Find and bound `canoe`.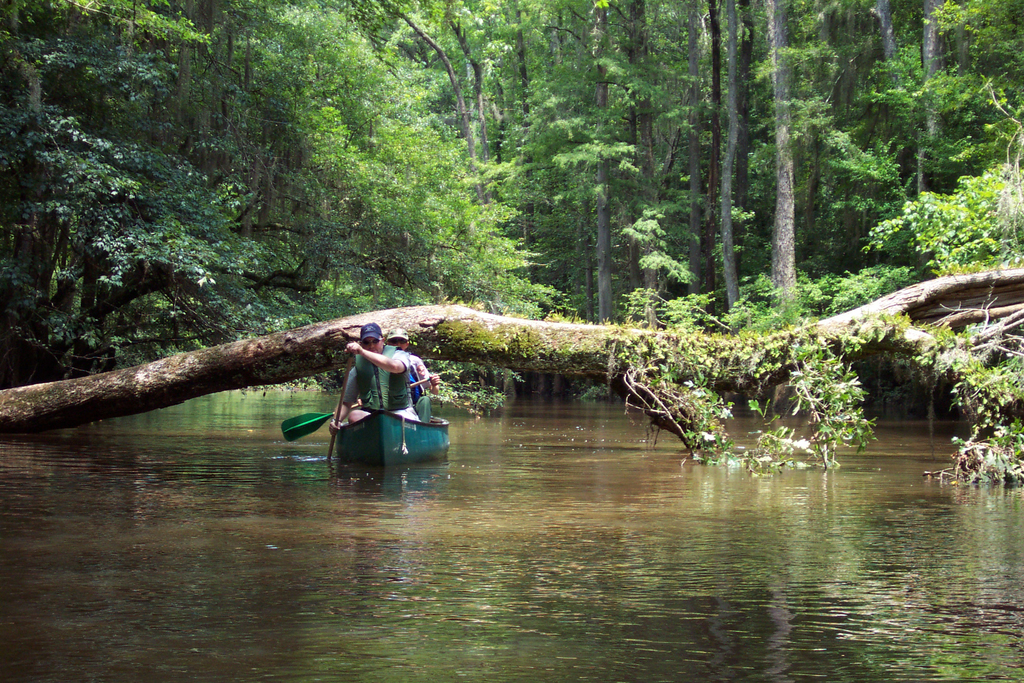
Bound: {"left": 314, "top": 390, "right": 455, "bottom": 466}.
